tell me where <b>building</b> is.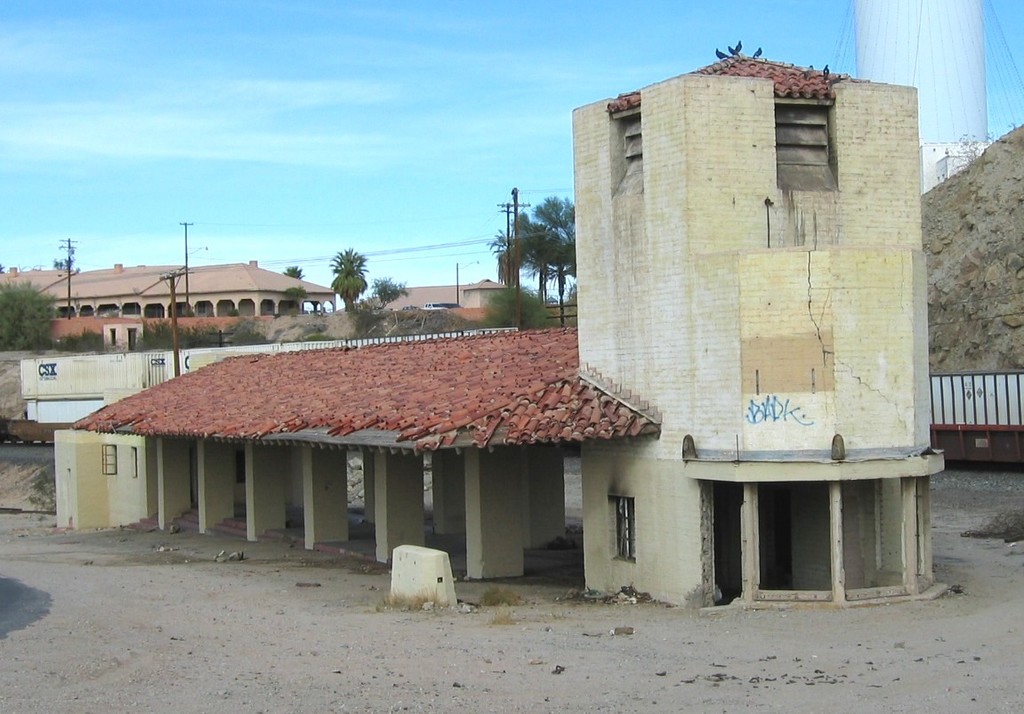
<b>building</b> is at Rect(0, 261, 335, 315).
